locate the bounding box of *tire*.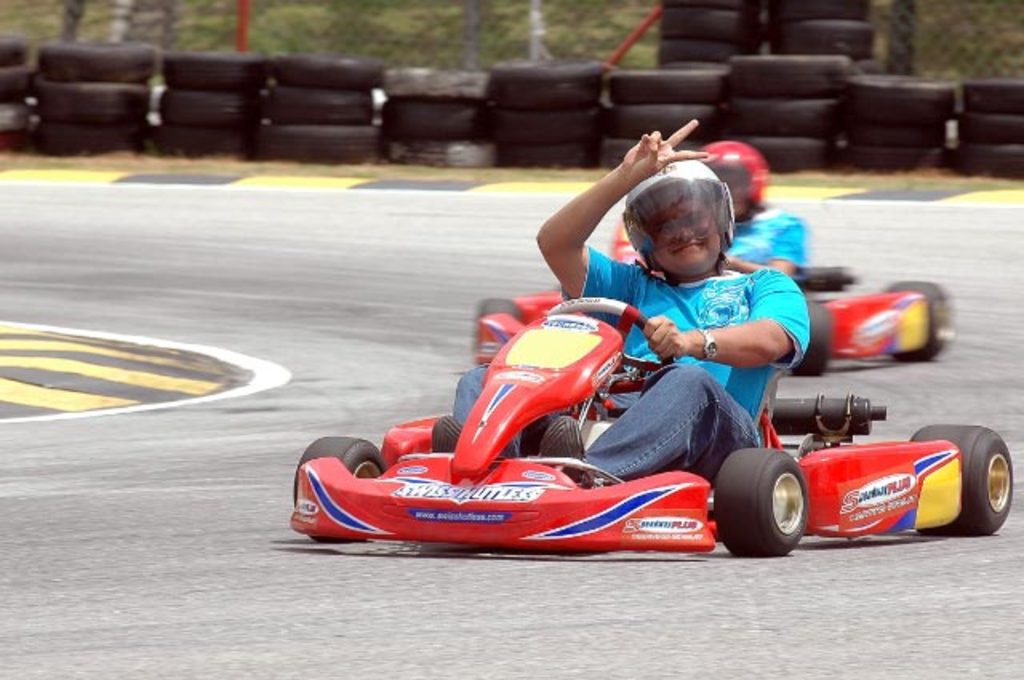
Bounding box: BBox(795, 302, 838, 378).
